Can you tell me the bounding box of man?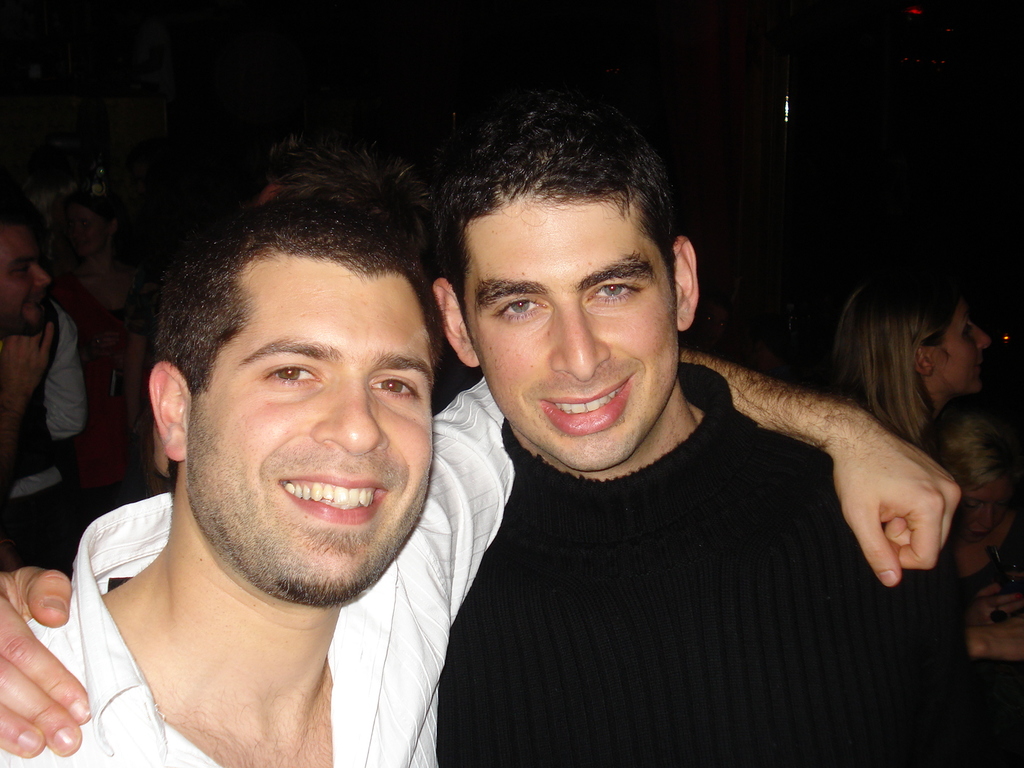
box(0, 168, 957, 767).
